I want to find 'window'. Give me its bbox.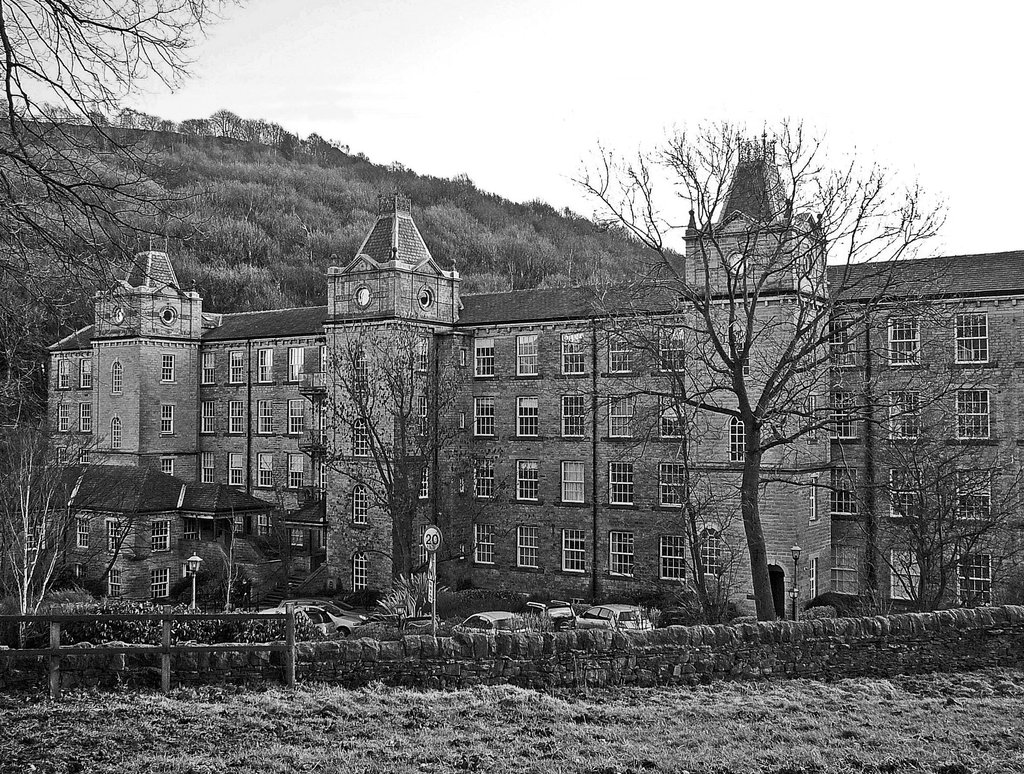
{"x1": 657, "y1": 462, "x2": 684, "y2": 513}.
